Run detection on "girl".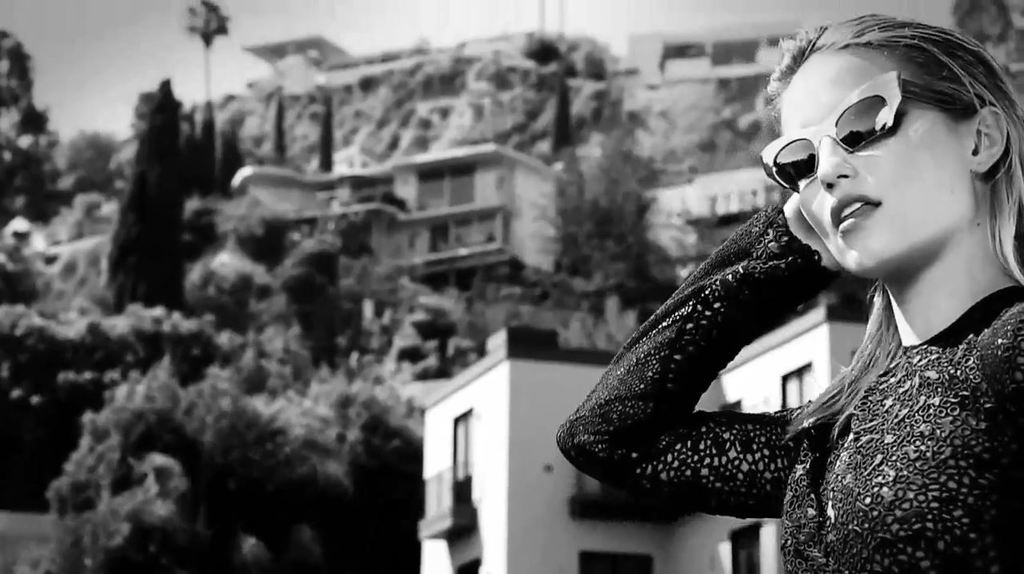
Result: 553, 12, 1023, 573.
